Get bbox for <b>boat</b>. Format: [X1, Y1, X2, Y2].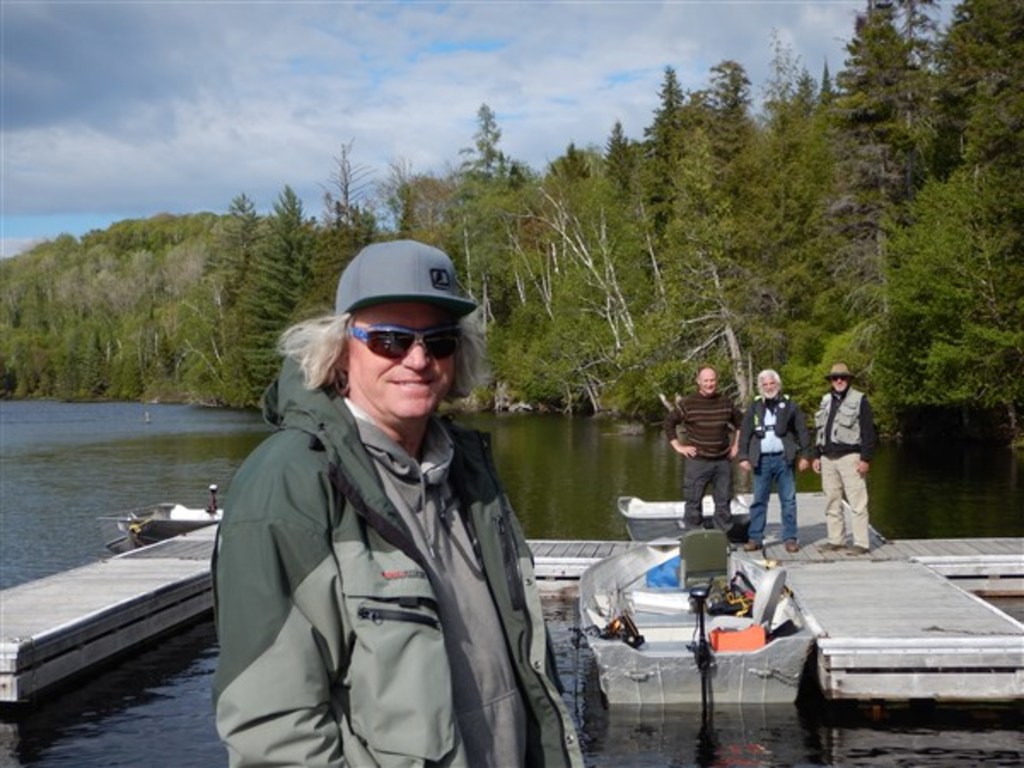
[94, 497, 222, 558].
